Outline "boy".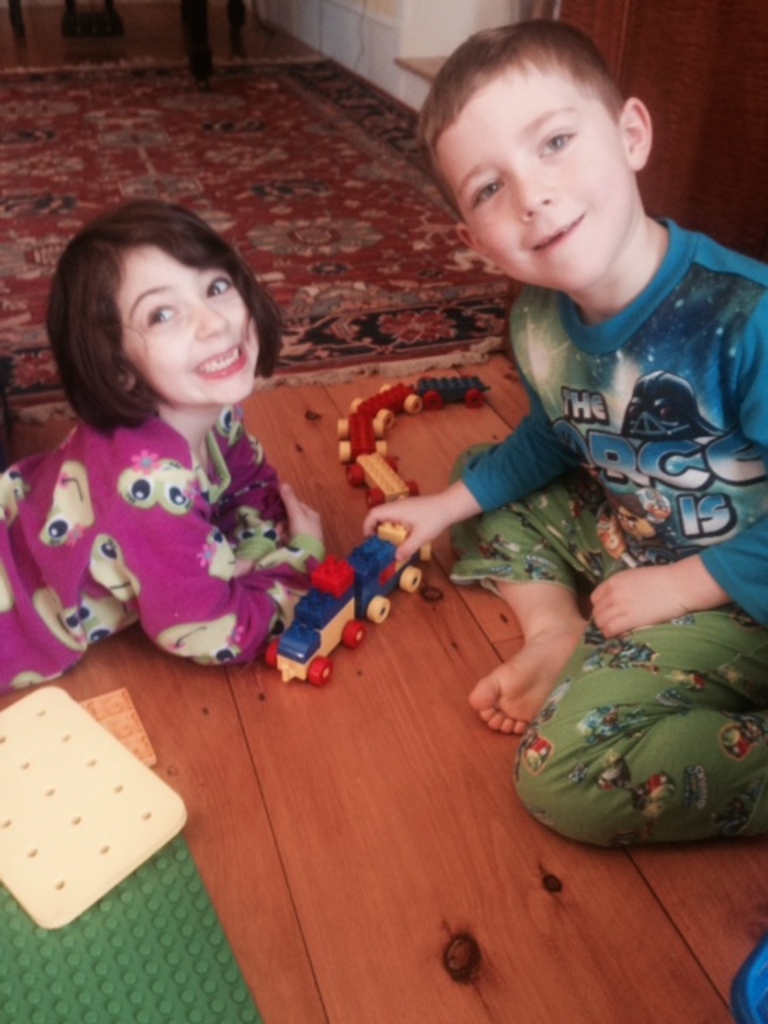
Outline: BBox(378, 32, 758, 750).
